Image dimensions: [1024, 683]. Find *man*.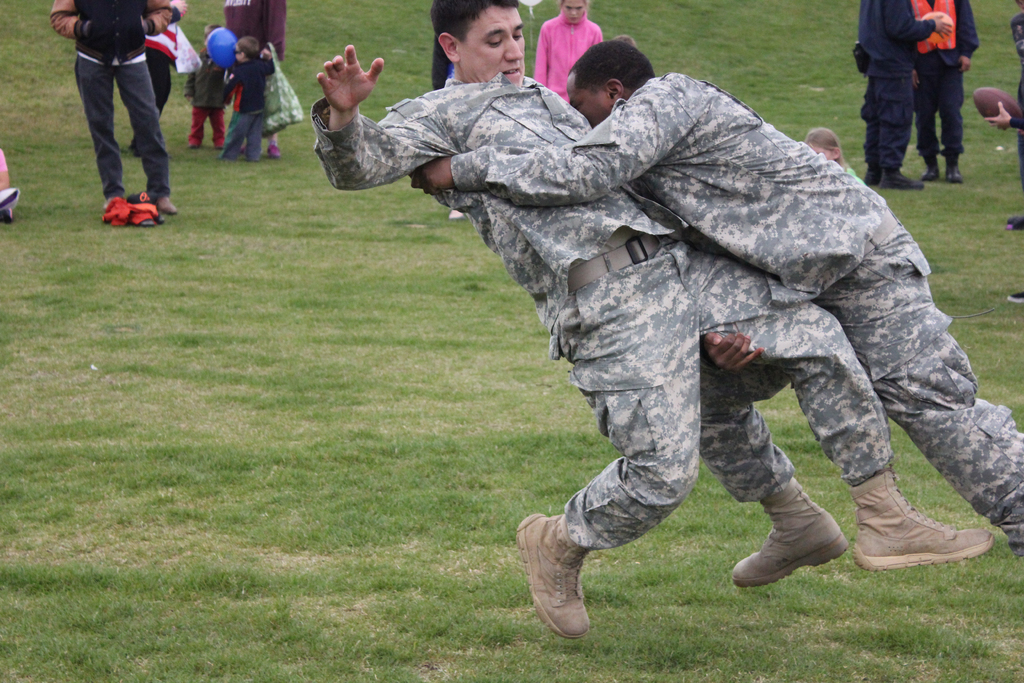
pyautogui.locateOnScreen(856, 0, 954, 186).
